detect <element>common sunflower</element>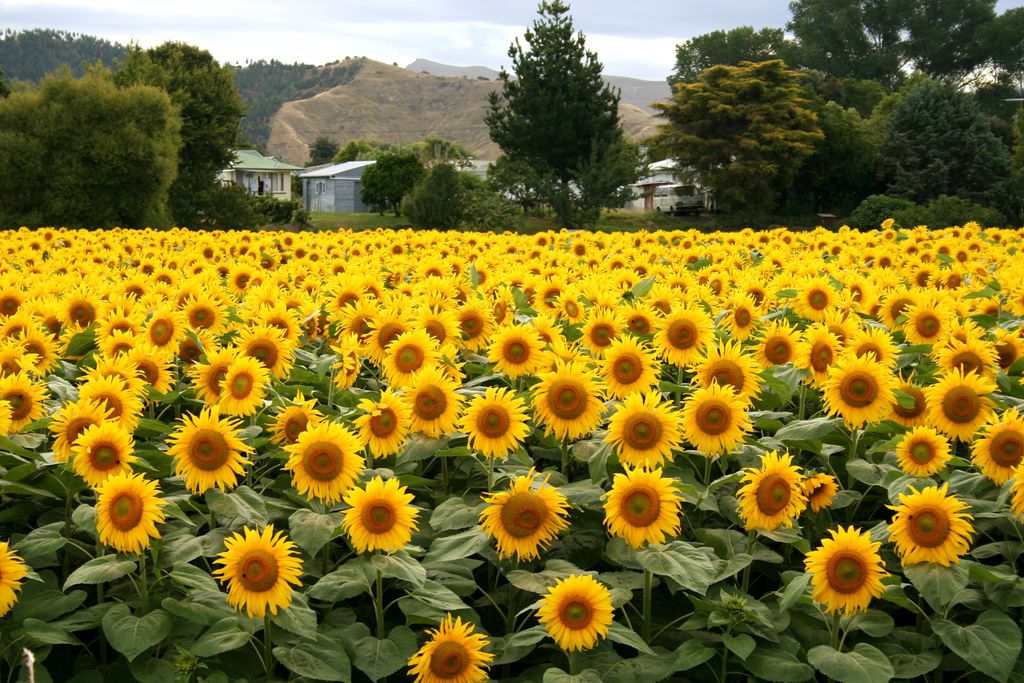
BBox(607, 468, 676, 548)
